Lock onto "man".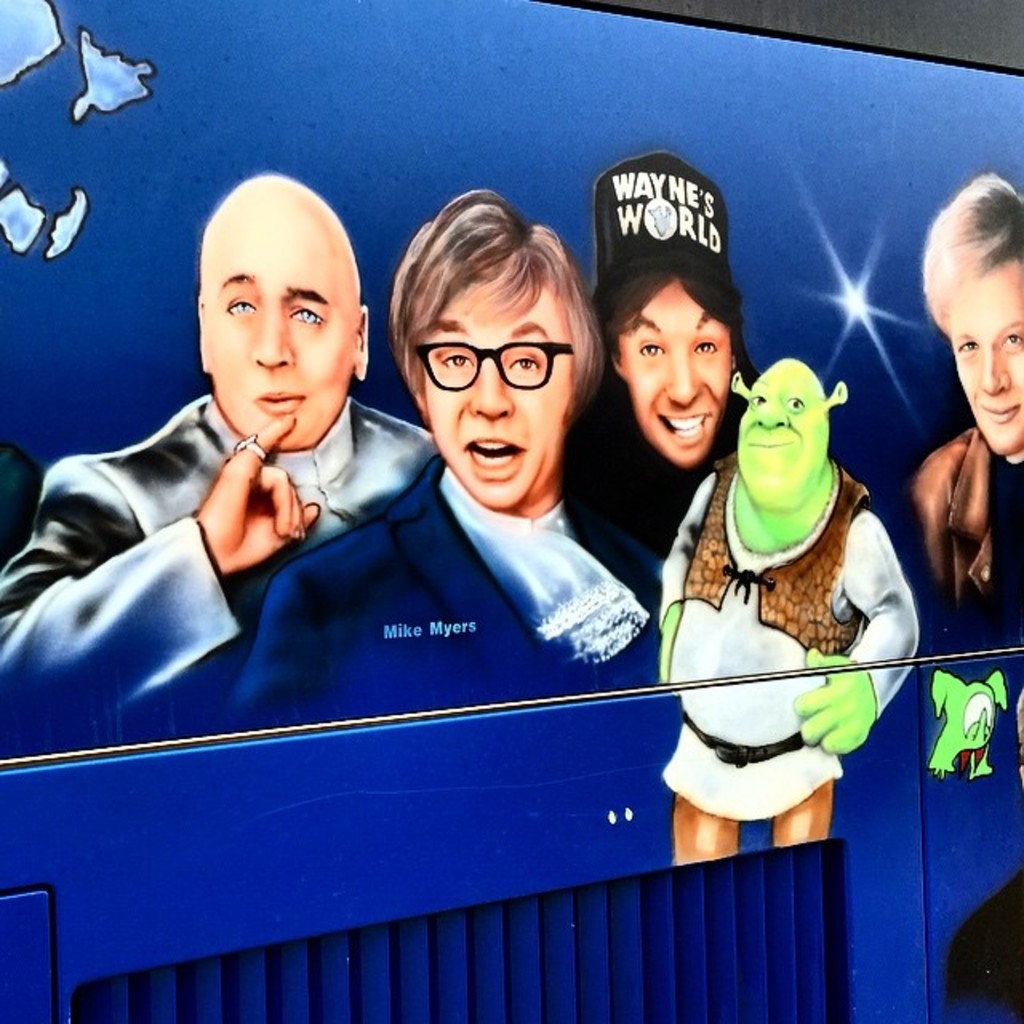
Locked: 915, 171, 1022, 610.
